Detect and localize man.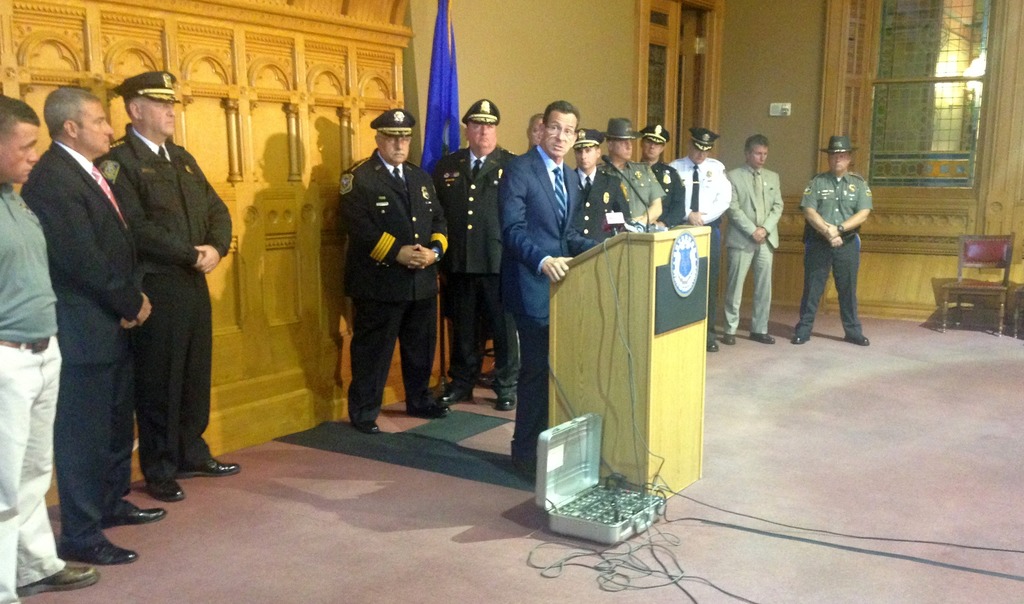
Localized at 20,89,168,560.
